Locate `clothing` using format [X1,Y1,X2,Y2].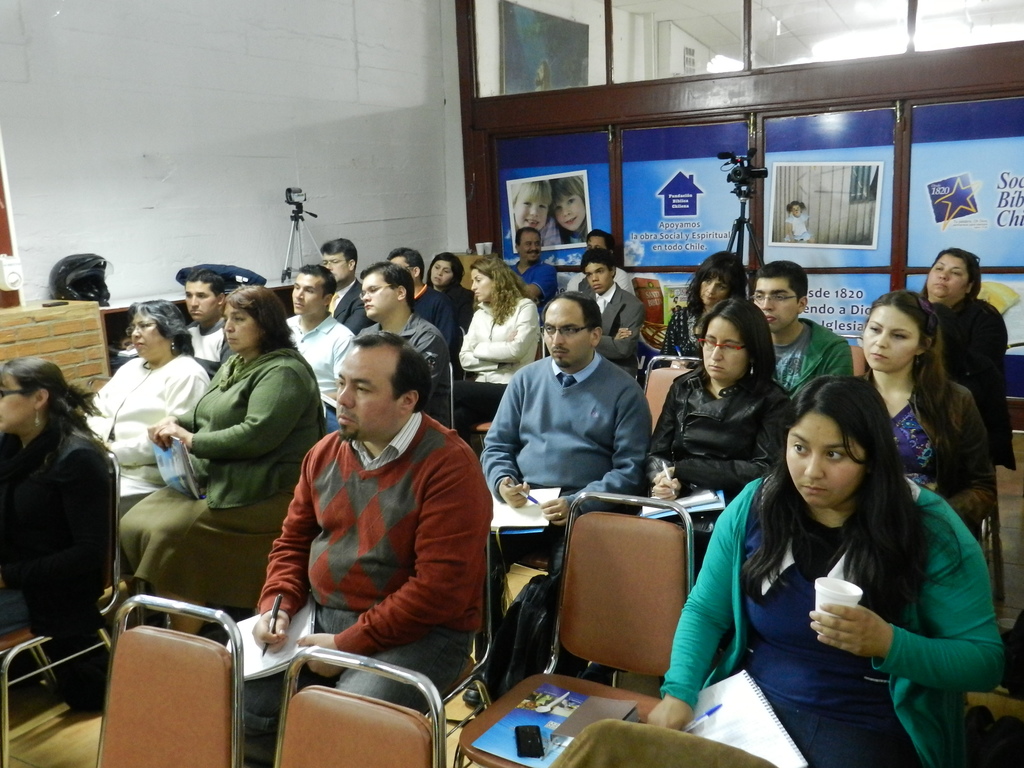
[920,289,1022,476].
